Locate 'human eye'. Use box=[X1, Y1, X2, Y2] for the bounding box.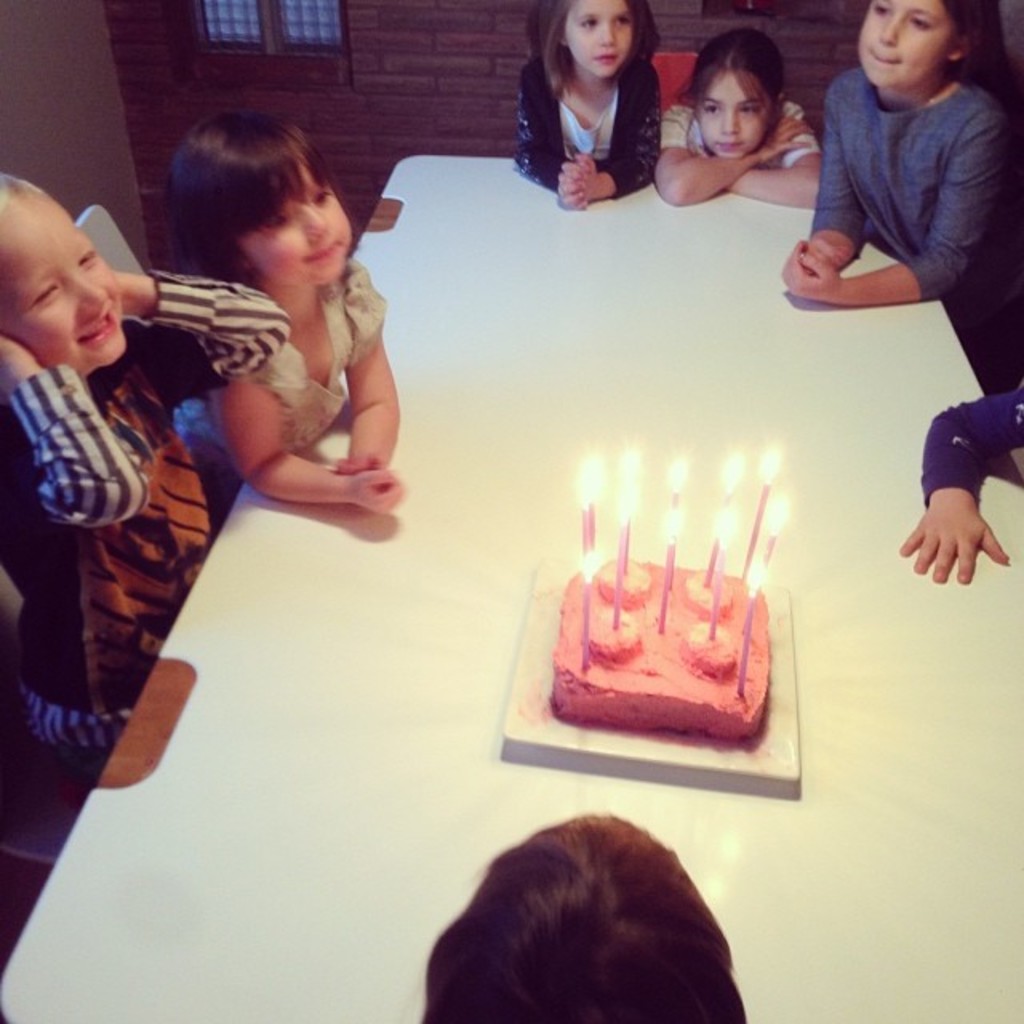
box=[270, 211, 293, 230].
